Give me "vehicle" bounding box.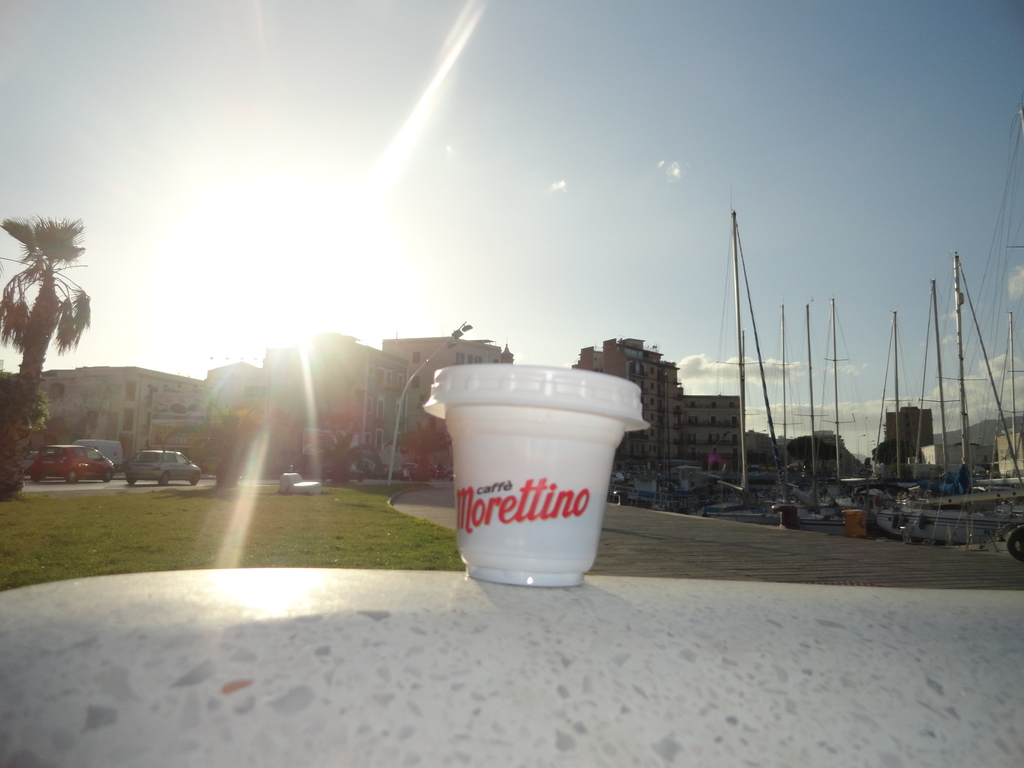
(x1=28, y1=442, x2=113, y2=483).
